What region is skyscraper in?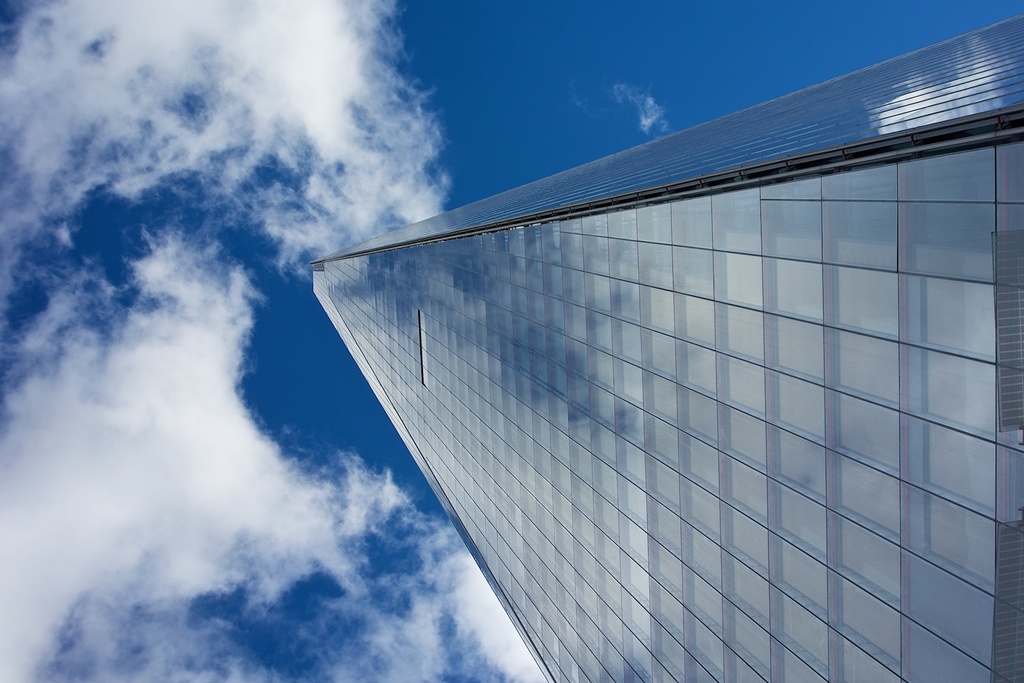
<box>310,19,1023,682</box>.
